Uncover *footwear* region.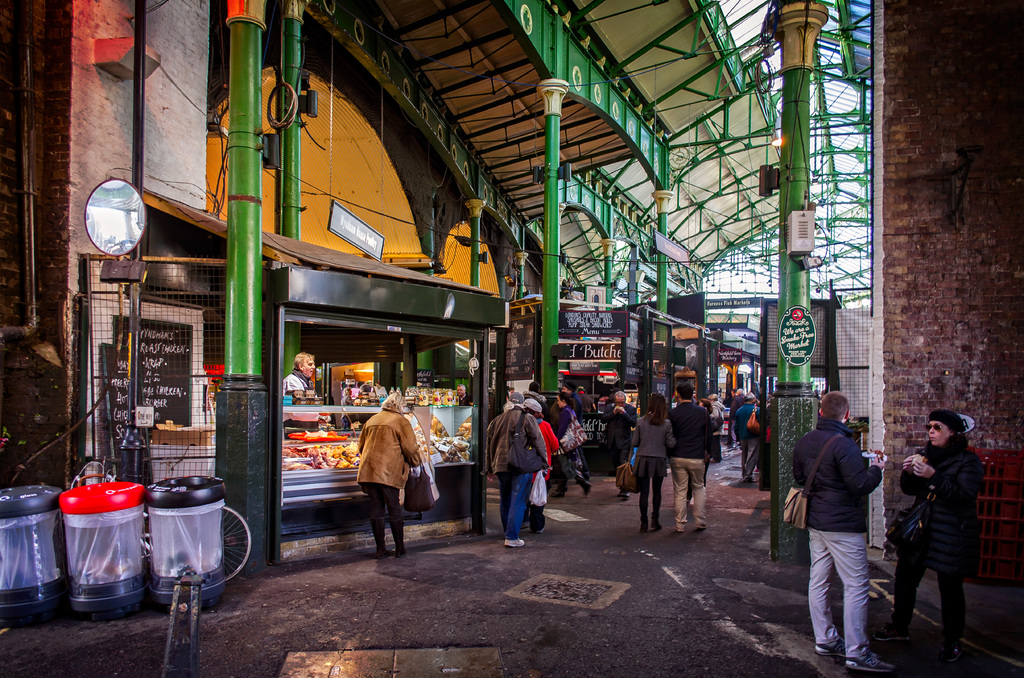
Uncovered: BBox(892, 626, 916, 643).
